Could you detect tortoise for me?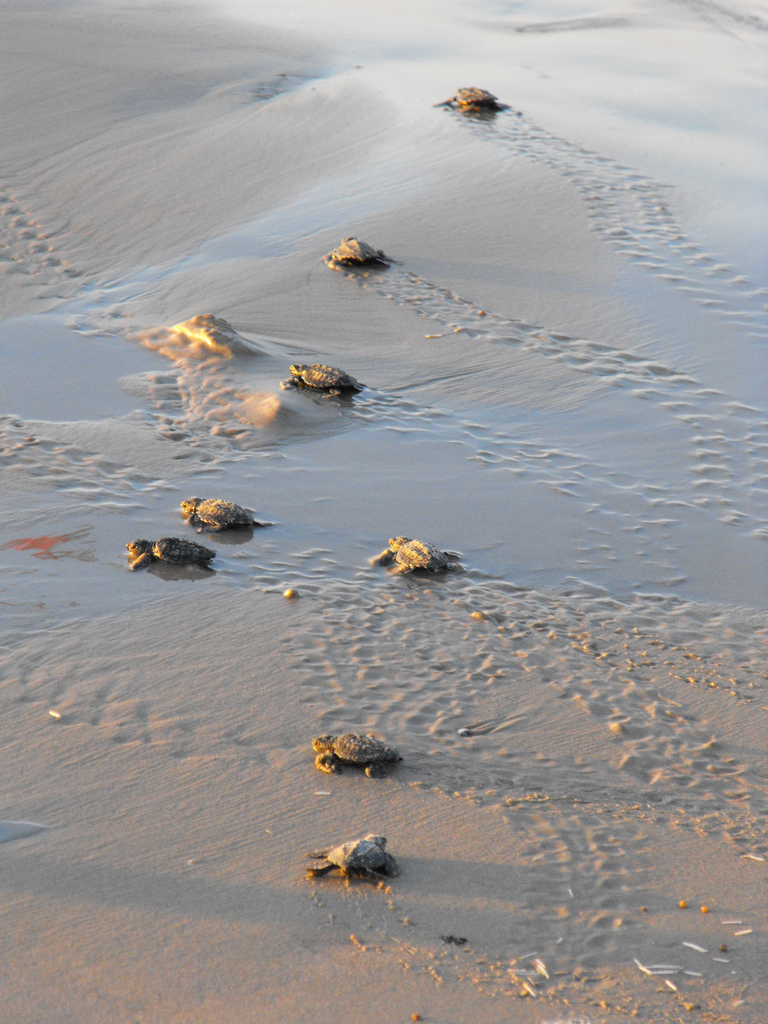
Detection result: bbox=[311, 731, 403, 777].
